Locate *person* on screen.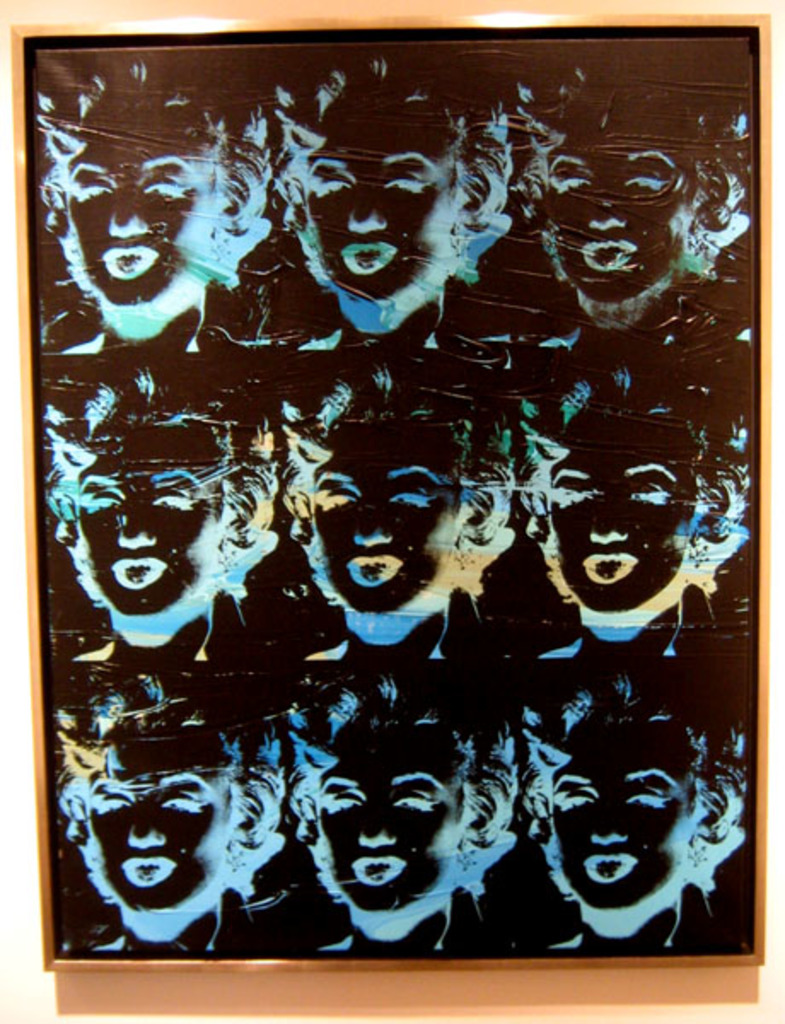
On screen at bbox=[53, 720, 290, 959].
